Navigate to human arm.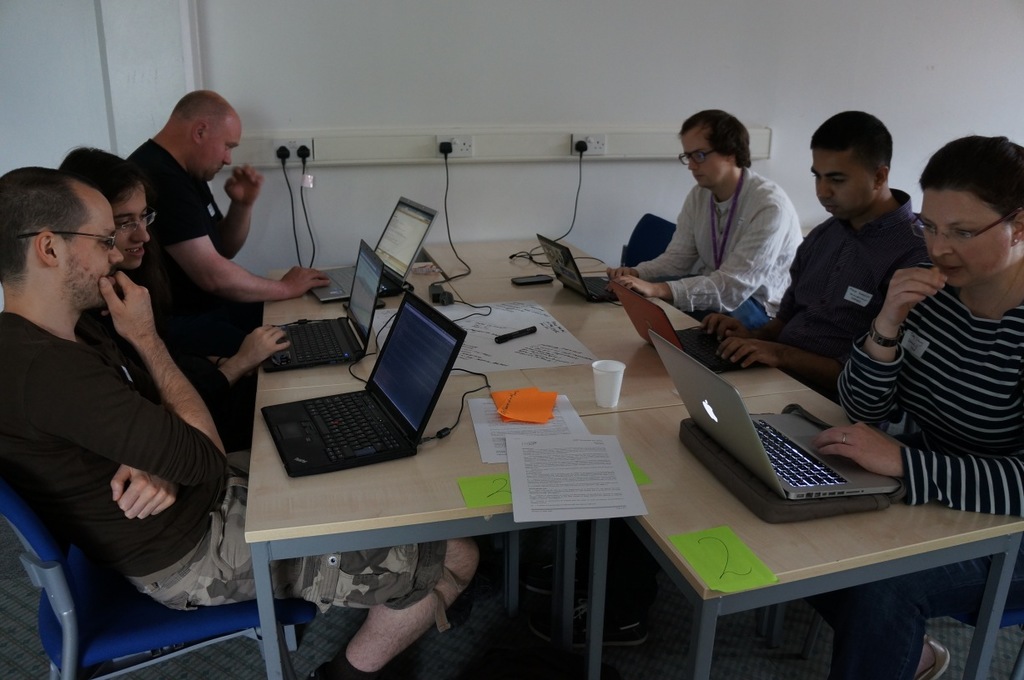
Navigation target: {"x1": 120, "y1": 207, "x2": 310, "y2": 328}.
